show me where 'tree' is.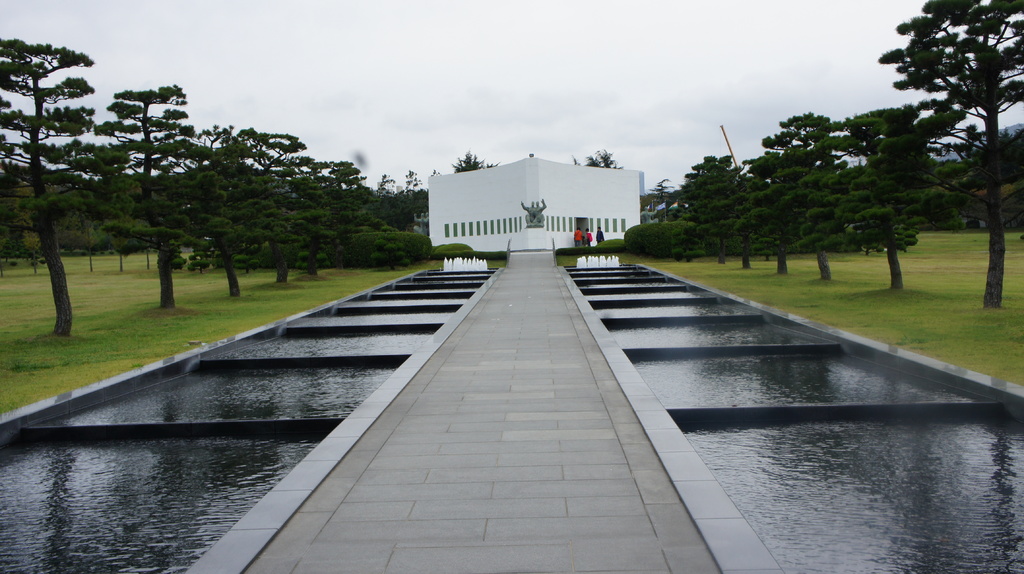
'tree' is at 450/145/497/171.
